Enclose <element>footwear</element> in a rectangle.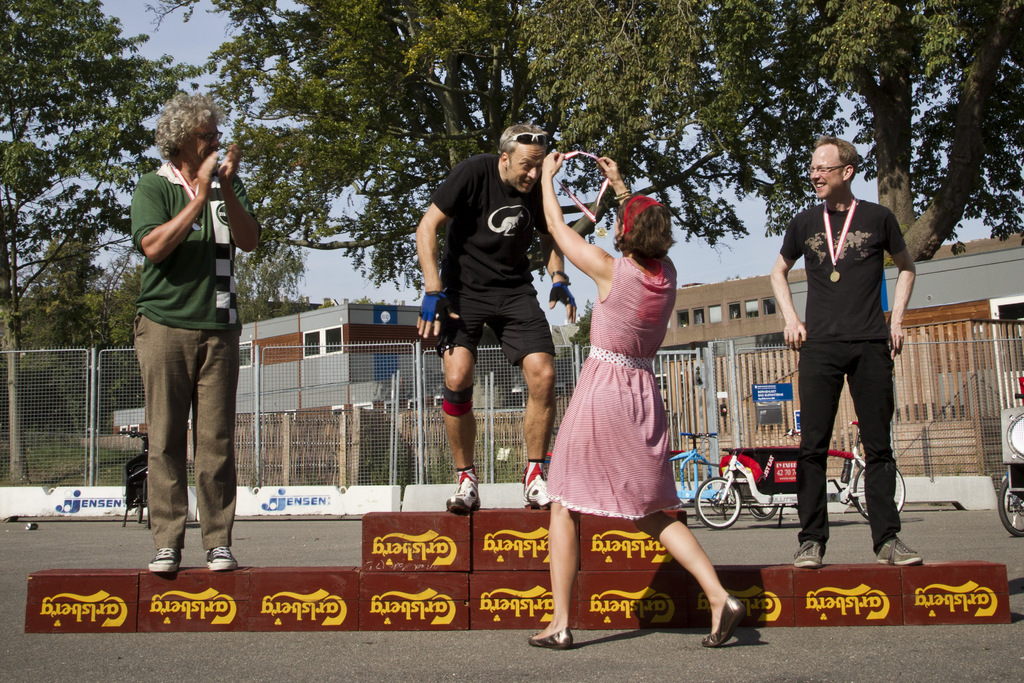
<region>145, 546, 180, 575</region>.
